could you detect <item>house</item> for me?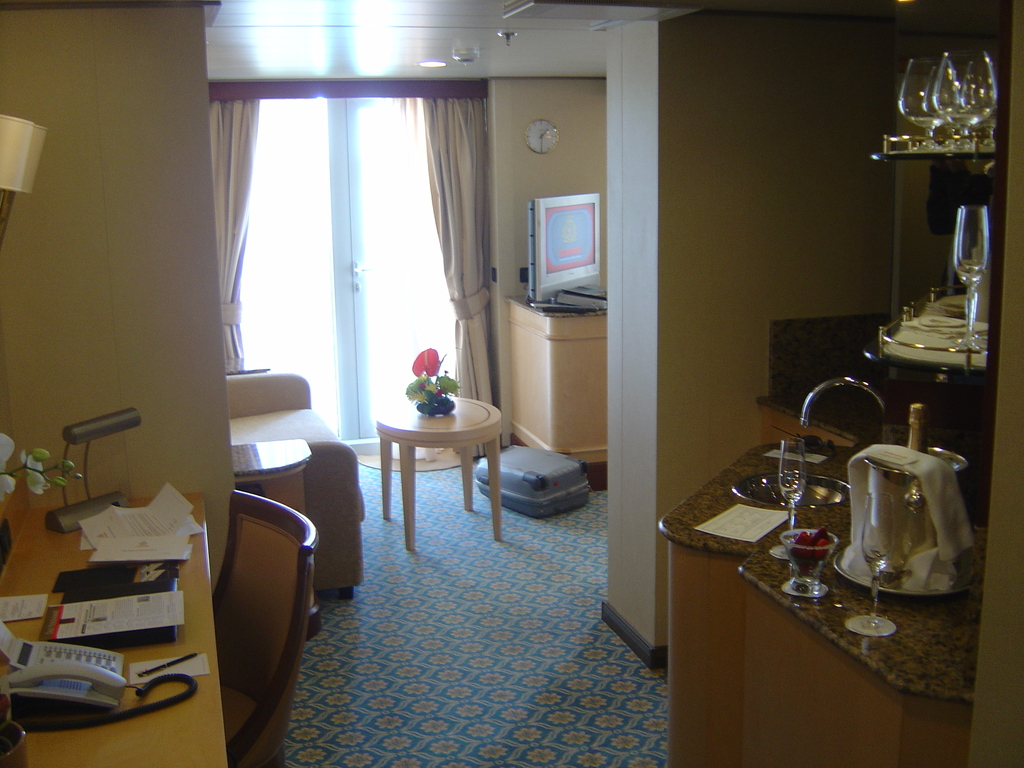
Detection result: (0, 0, 1023, 767).
